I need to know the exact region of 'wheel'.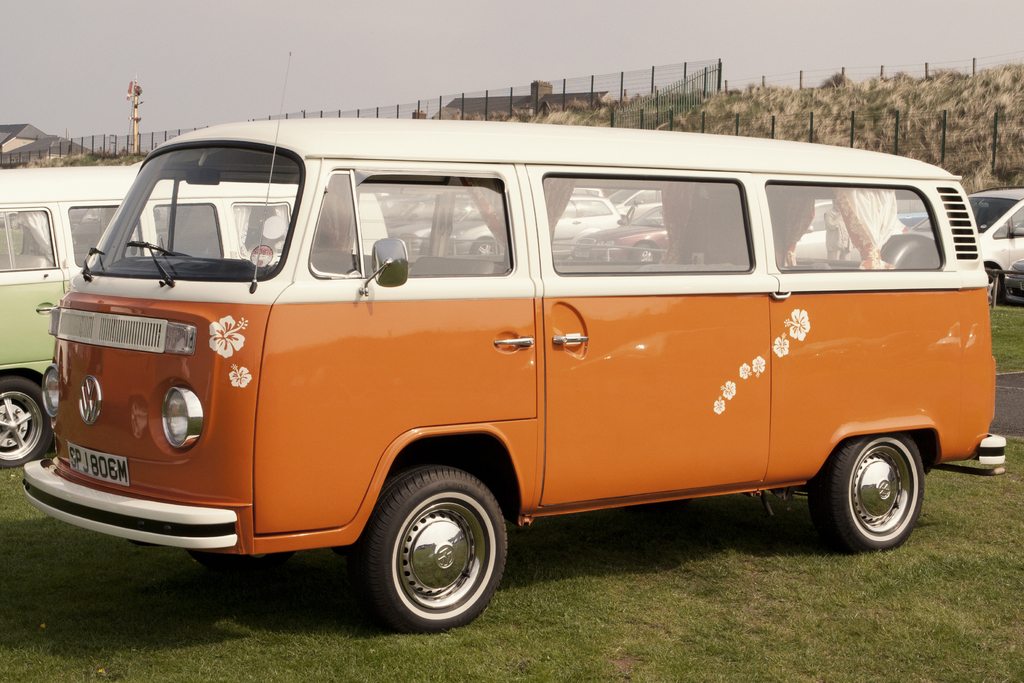
Region: 475,237,496,262.
